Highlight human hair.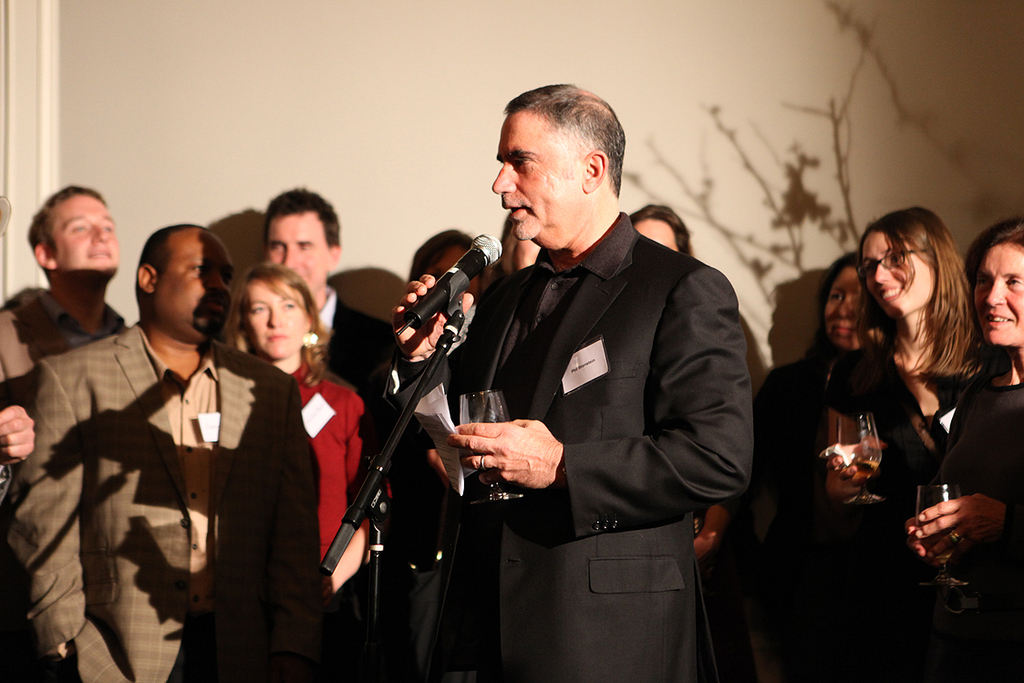
Highlighted region: left=830, top=206, right=979, bottom=383.
